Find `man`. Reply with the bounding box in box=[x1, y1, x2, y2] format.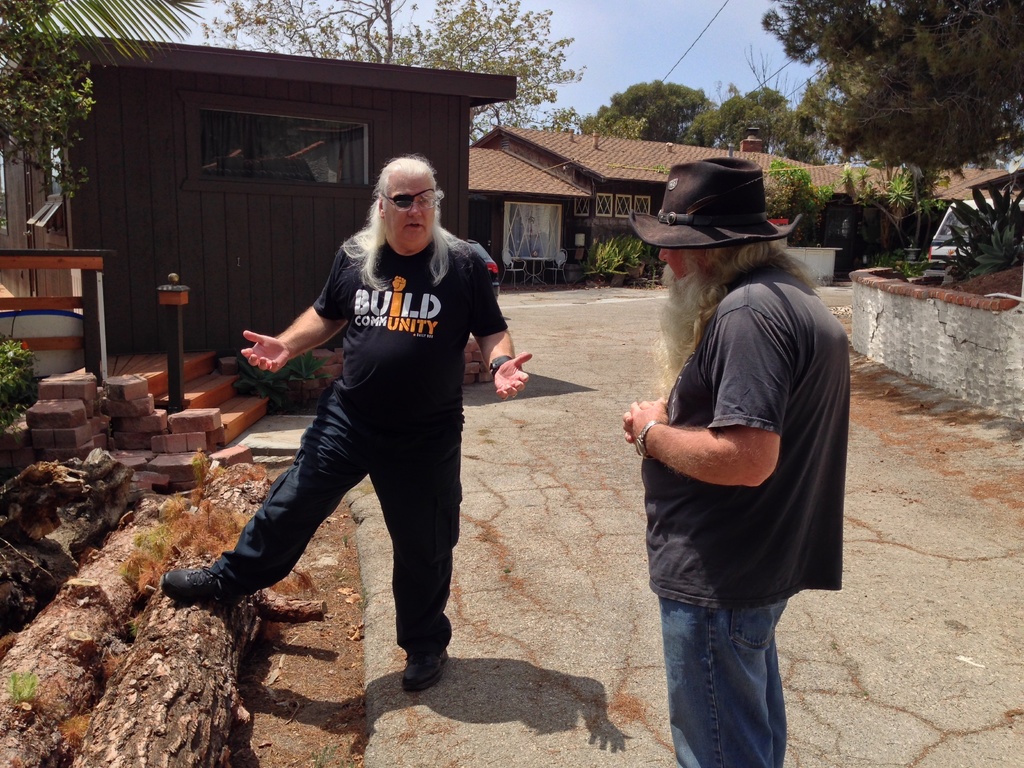
box=[620, 159, 847, 767].
